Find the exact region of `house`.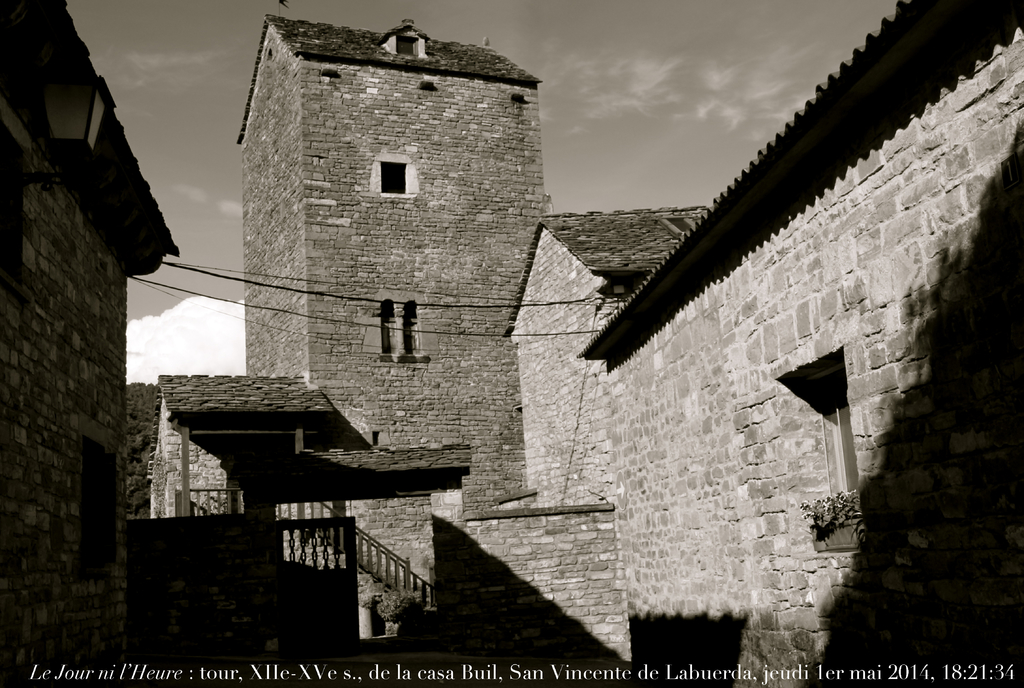
Exact region: <bbox>500, 176, 713, 491</bbox>.
